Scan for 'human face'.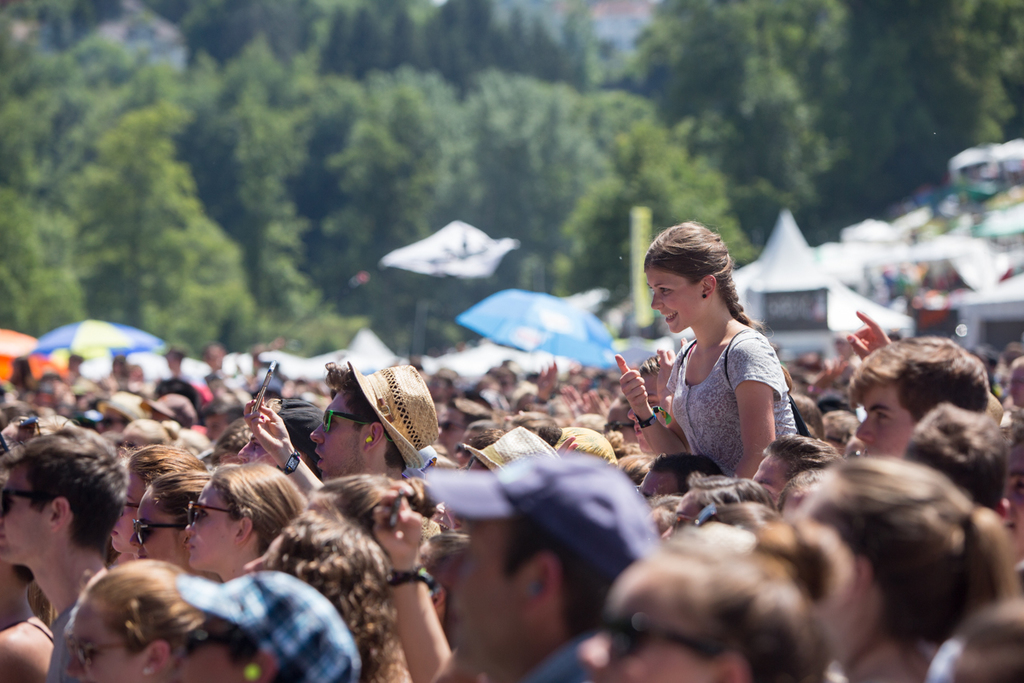
Scan result: (633,472,678,499).
